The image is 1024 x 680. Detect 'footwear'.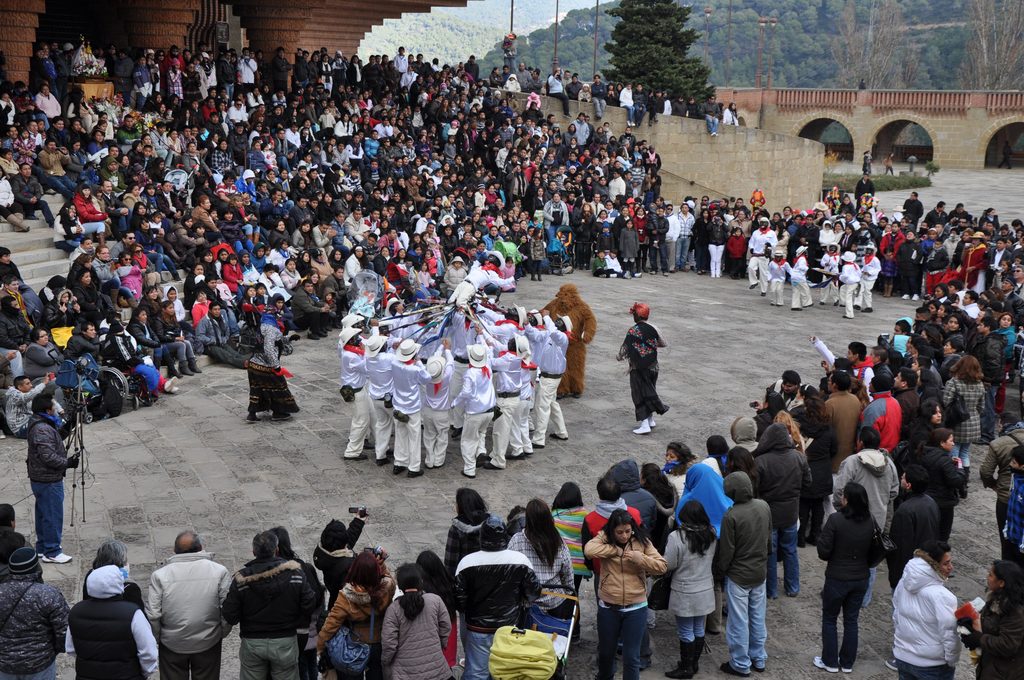
Detection: [809,658,837,676].
